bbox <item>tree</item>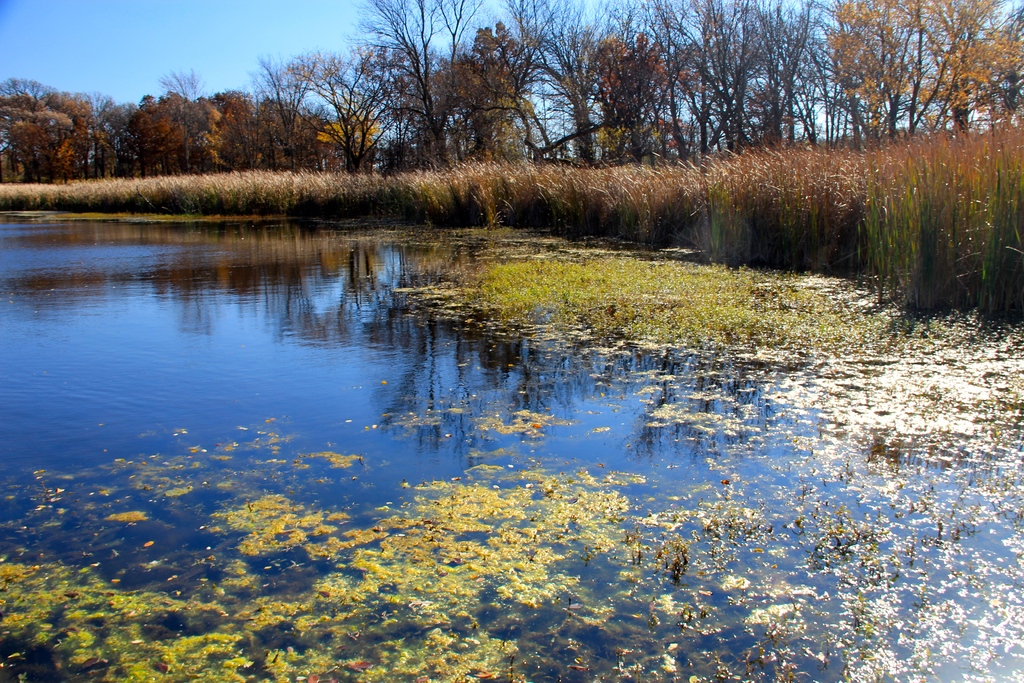
bbox=(248, 99, 324, 158)
